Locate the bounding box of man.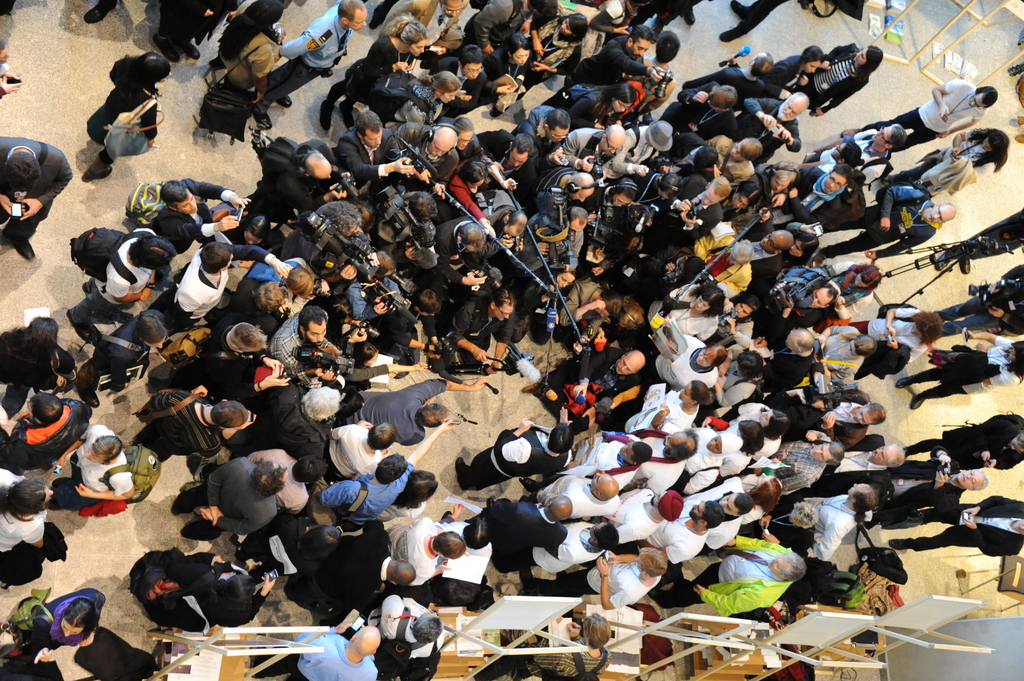
Bounding box: bbox(246, 133, 339, 213).
